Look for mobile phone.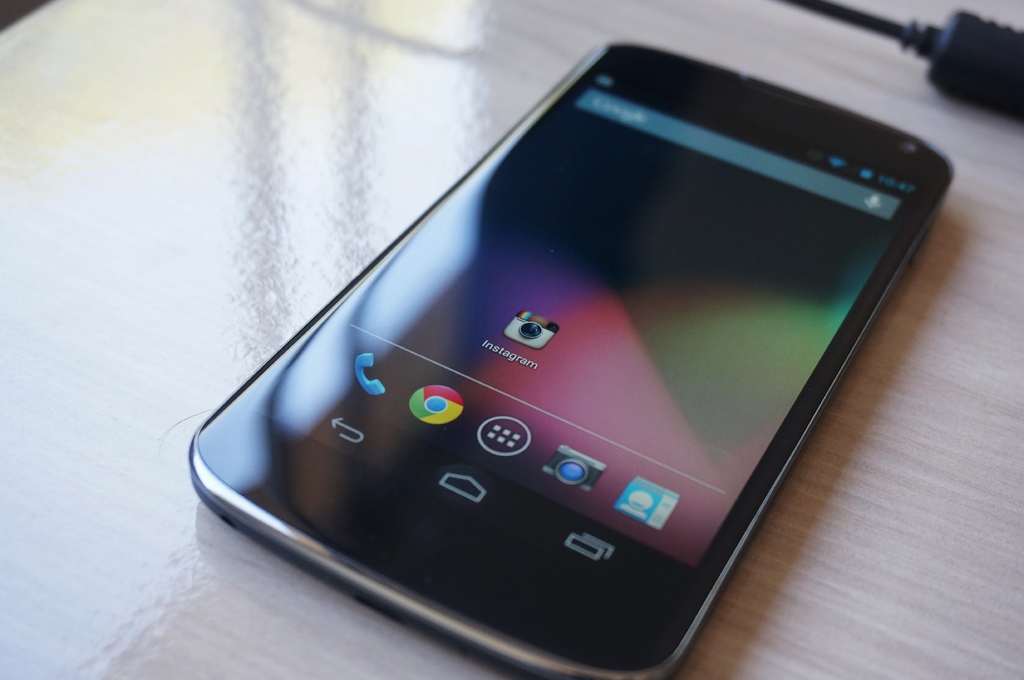
Found: locate(184, 41, 957, 679).
